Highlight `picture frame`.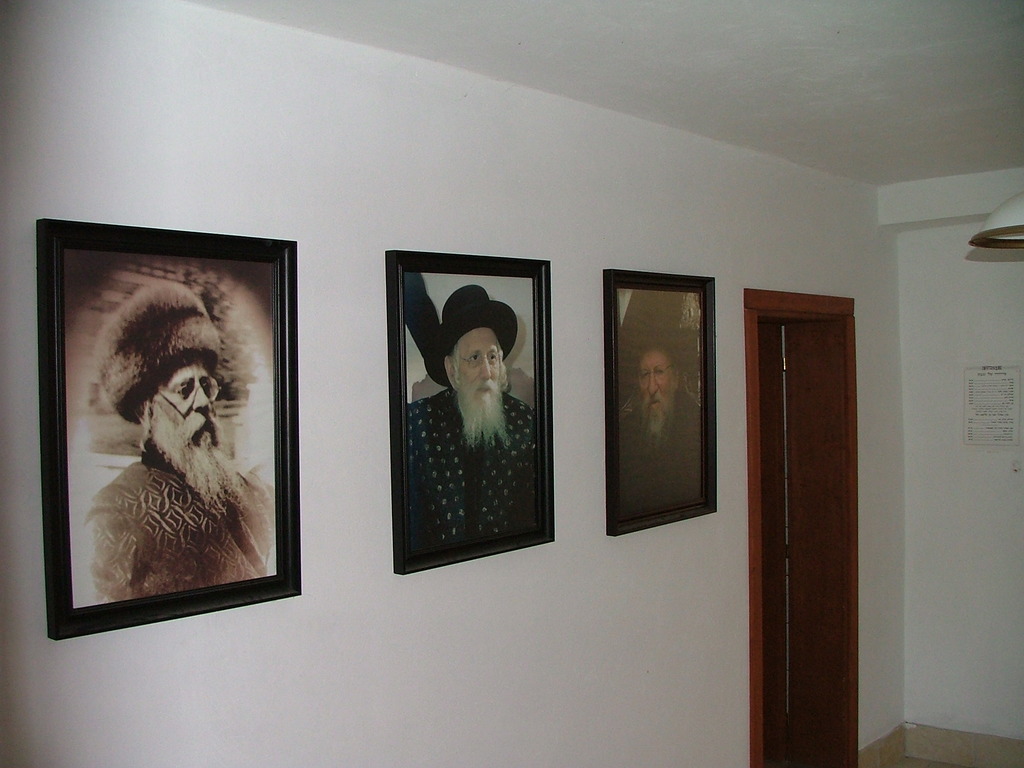
Highlighted region: 38/220/301/639.
